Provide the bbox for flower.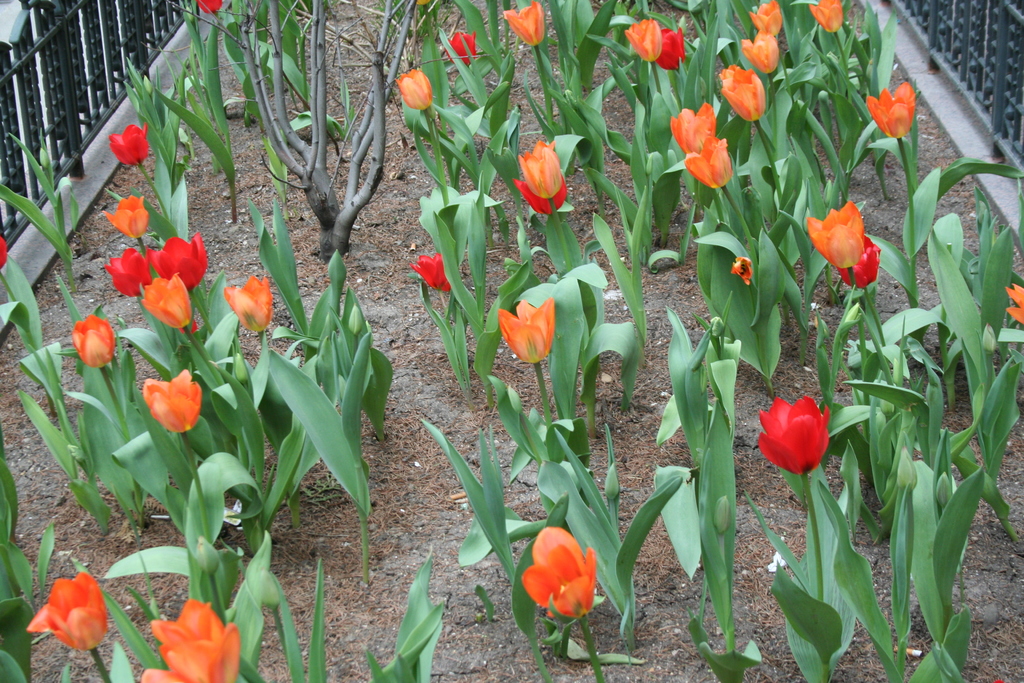
(left=0, top=236, right=7, bottom=273).
